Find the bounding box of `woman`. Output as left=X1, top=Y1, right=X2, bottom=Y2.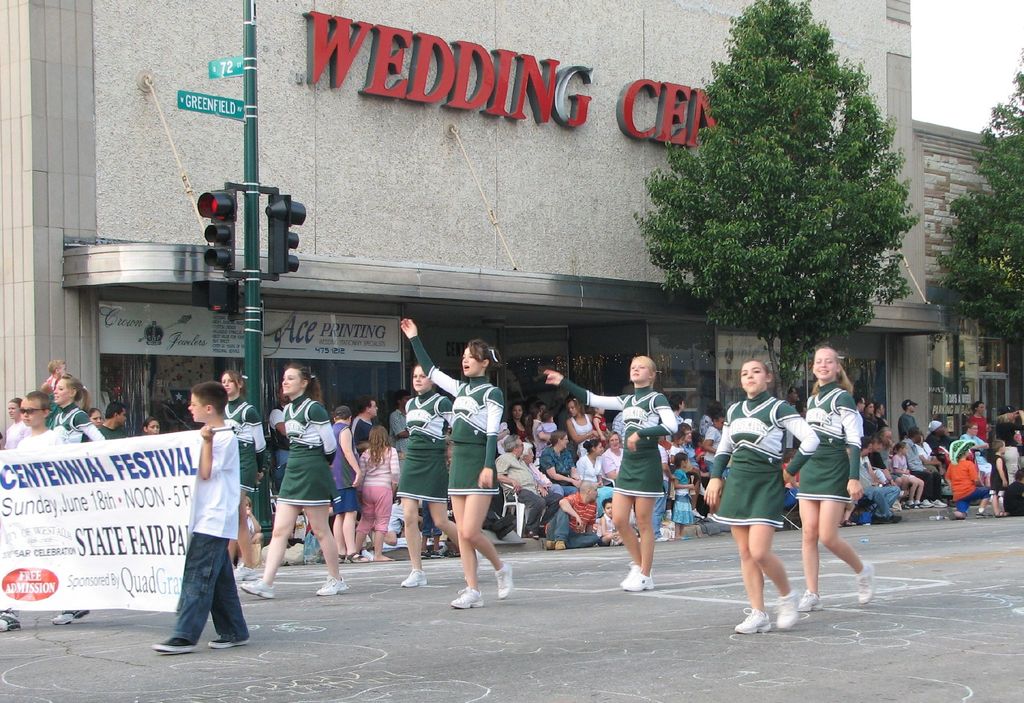
left=577, top=437, right=616, bottom=516.
